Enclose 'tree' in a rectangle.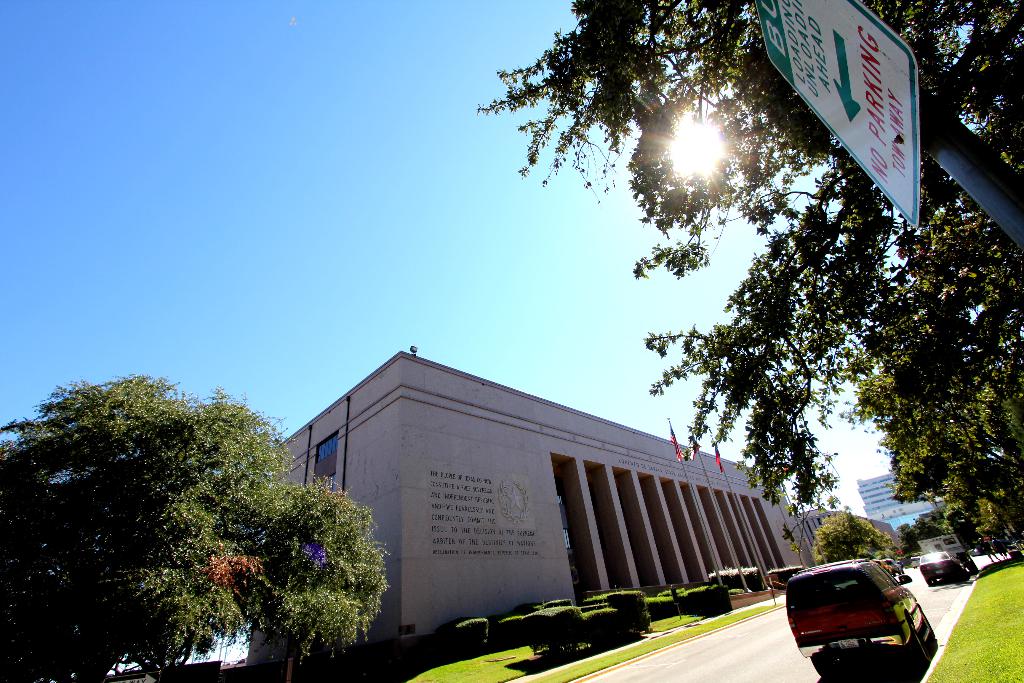
(left=918, top=504, right=985, bottom=547).
